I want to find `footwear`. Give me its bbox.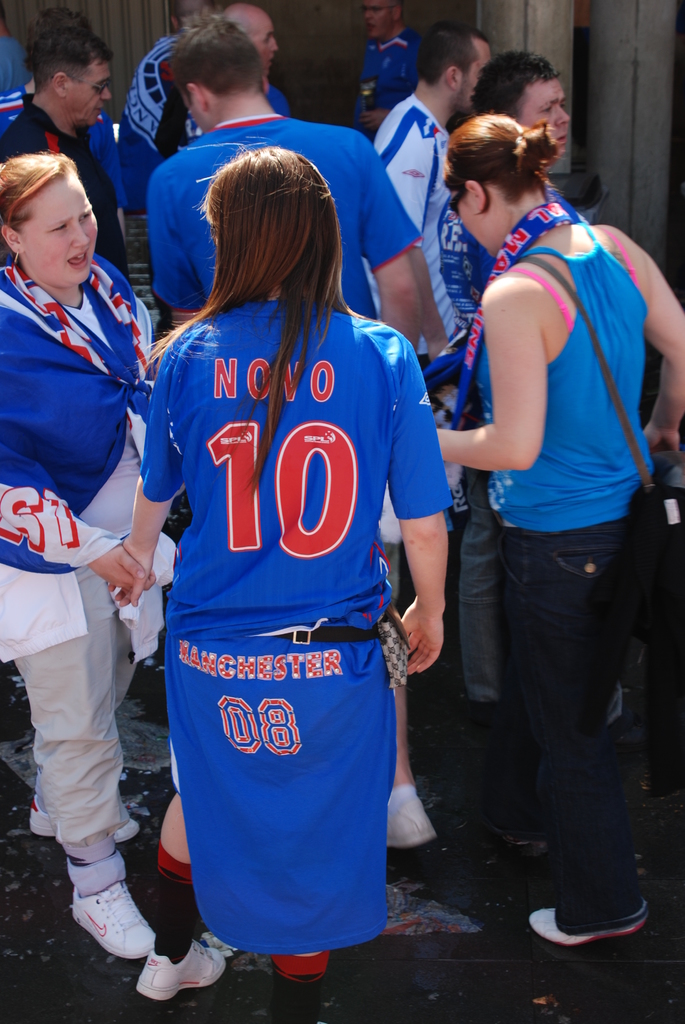
[left=277, top=946, right=324, bottom=984].
